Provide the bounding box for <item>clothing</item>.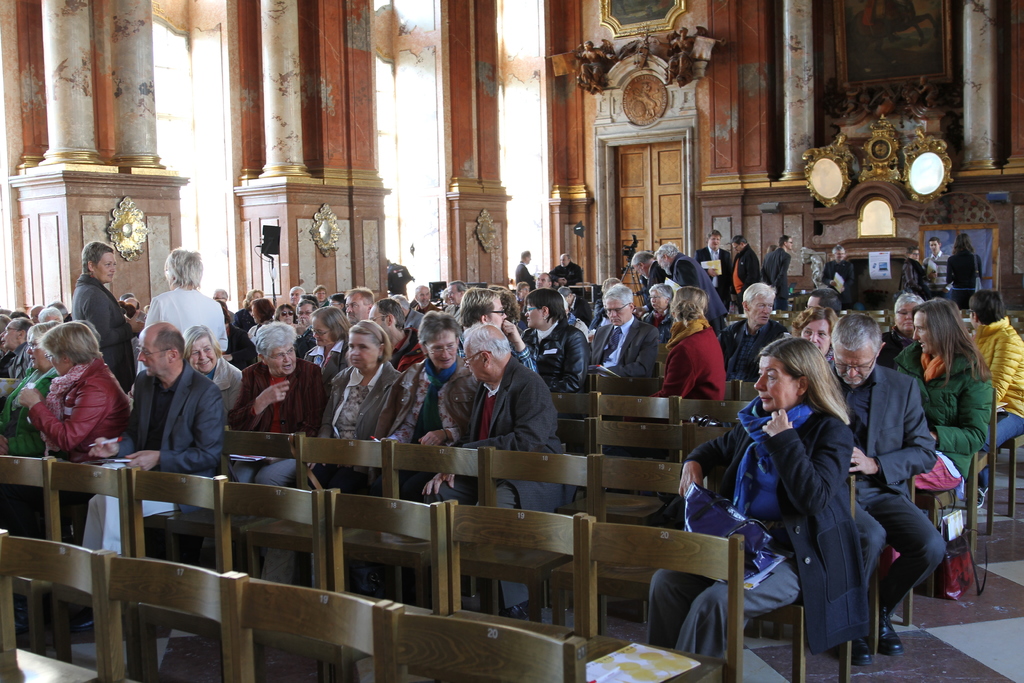
x1=314, y1=356, x2=406, y2=438.
